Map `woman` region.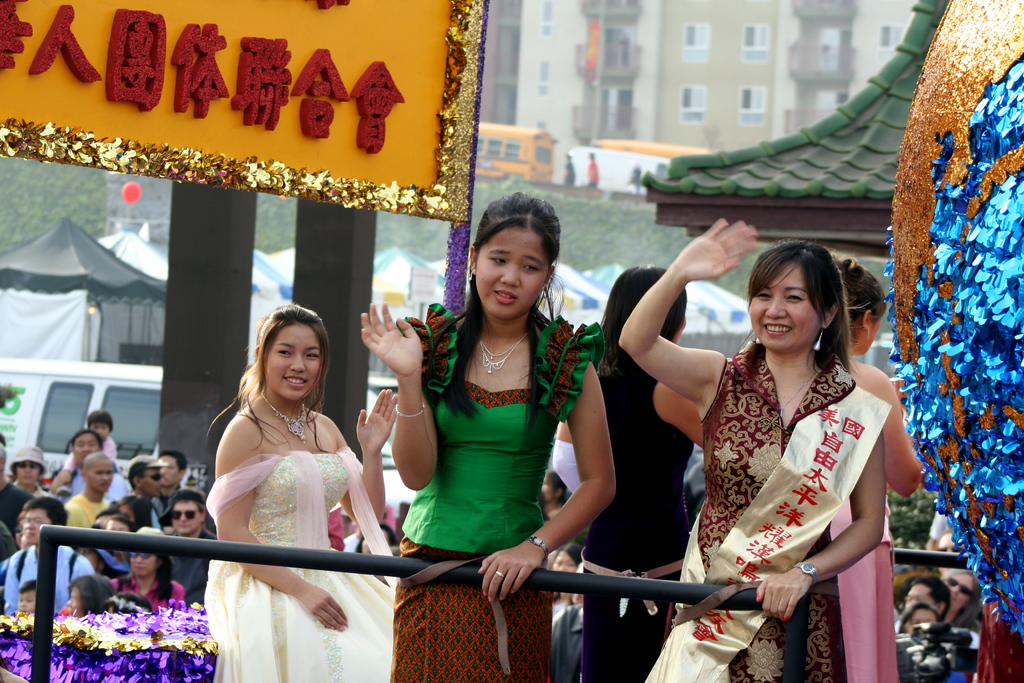
Mapped to (945,568,981,634).
